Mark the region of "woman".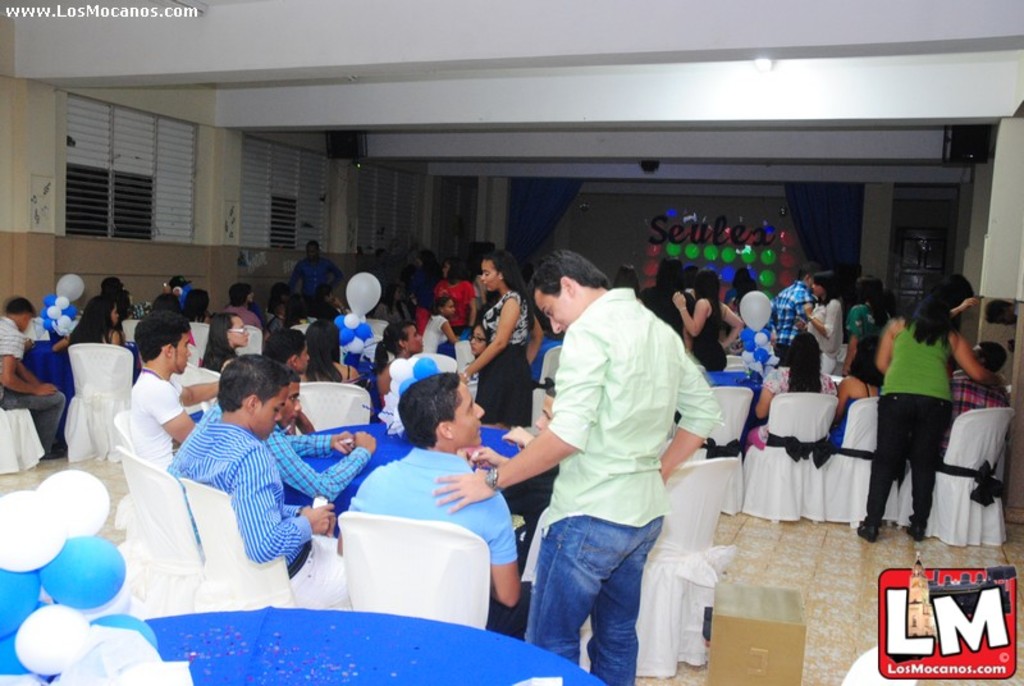
Region: <bbox>819, 335, 878, 468</bbox>.
